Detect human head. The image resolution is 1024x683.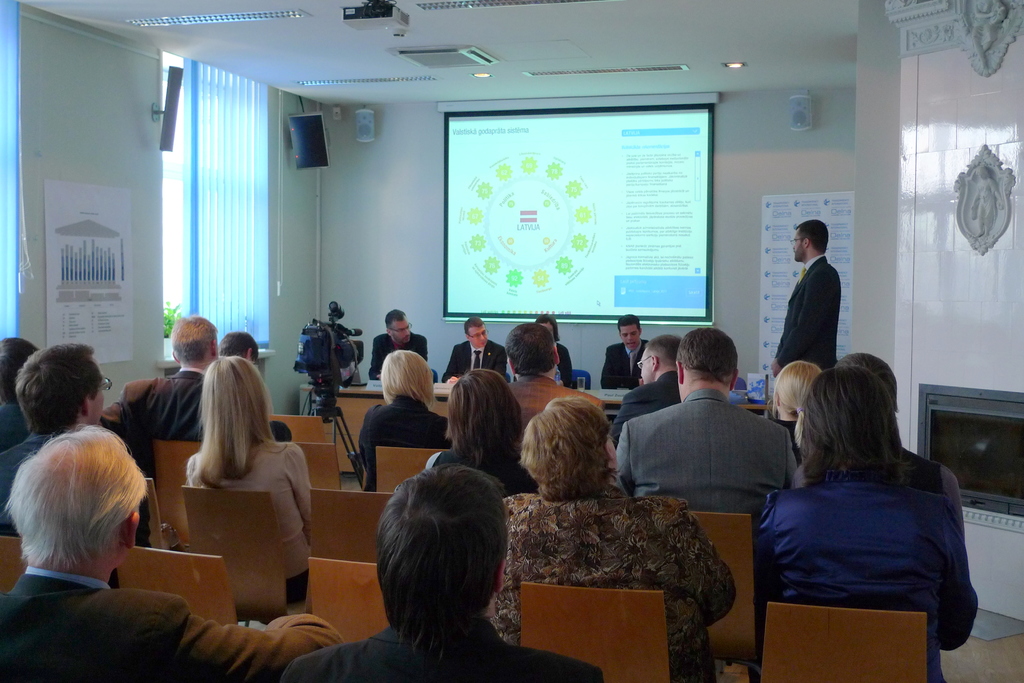
locate(380, 349, 428, 403).
